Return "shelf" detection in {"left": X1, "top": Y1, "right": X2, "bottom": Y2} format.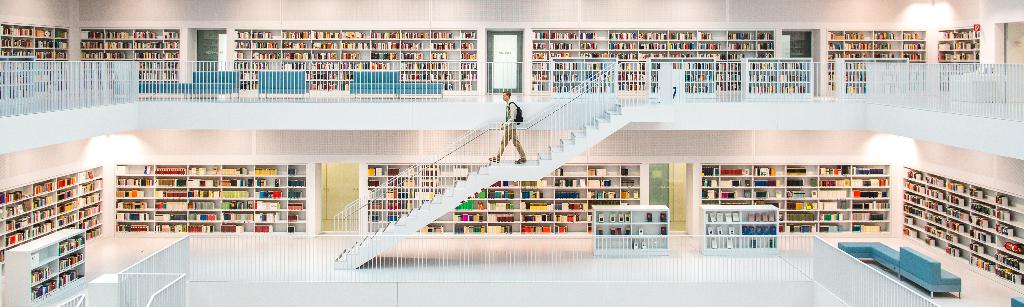
{"left": 650, "top": 81, "right": 657, "bottom": 89}.
